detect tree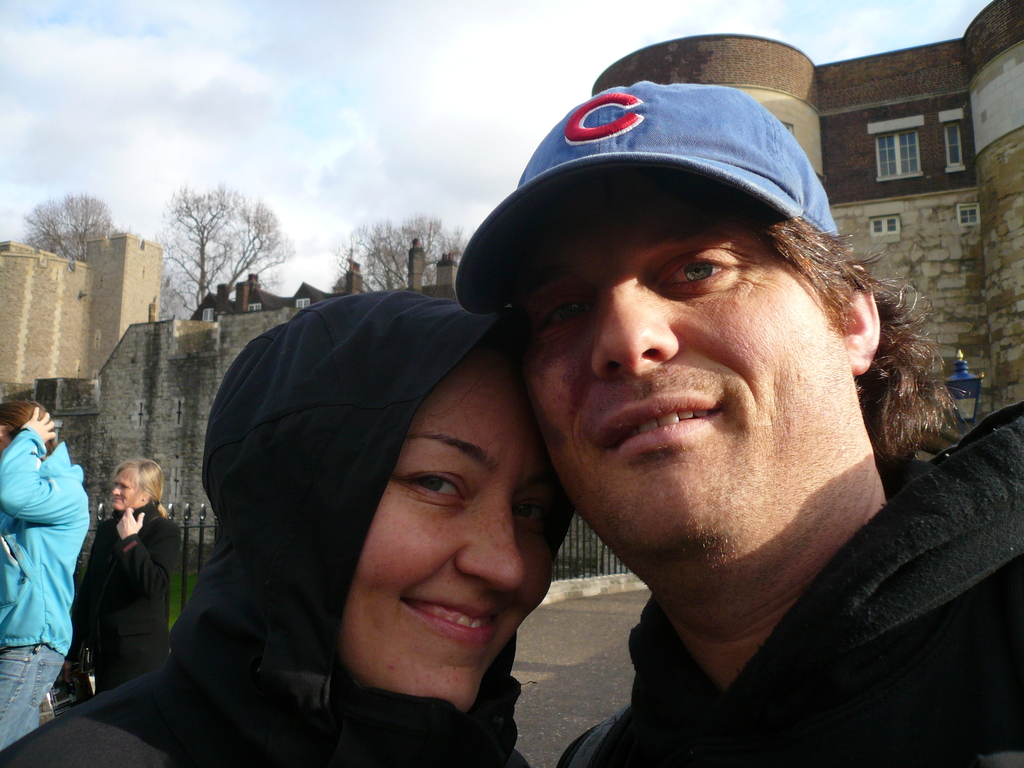
[x1=333, y1=209, x2=468, y2=295]
